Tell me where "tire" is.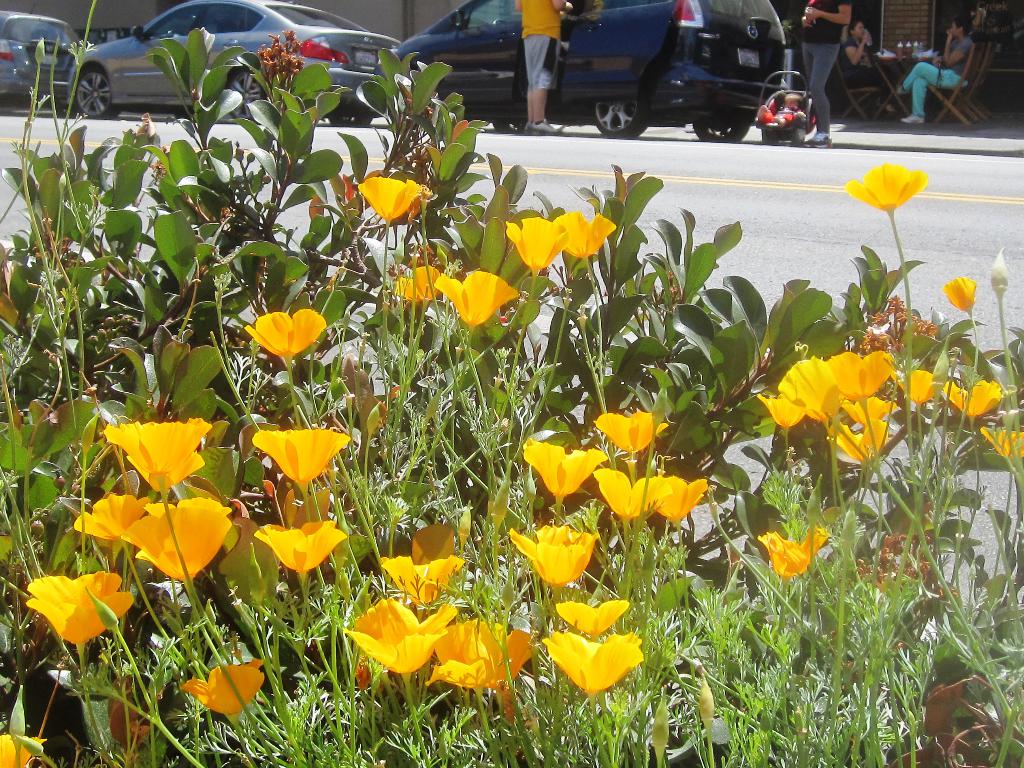
"tire" is at 694 119 749 141.
